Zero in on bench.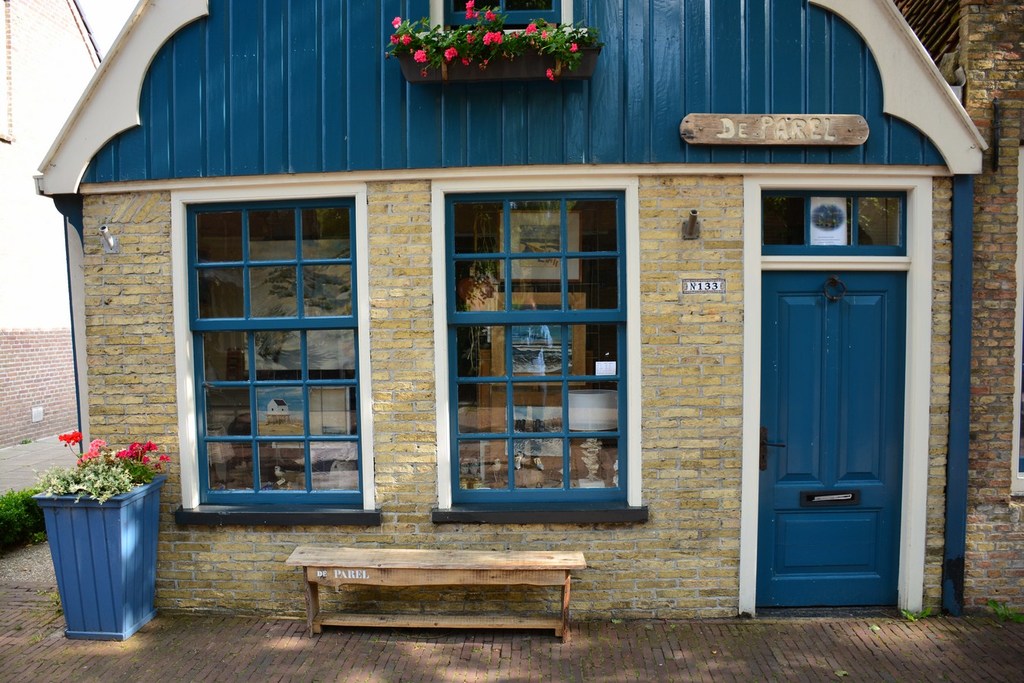
Zeroed in: 284, 546, 583, 644.
